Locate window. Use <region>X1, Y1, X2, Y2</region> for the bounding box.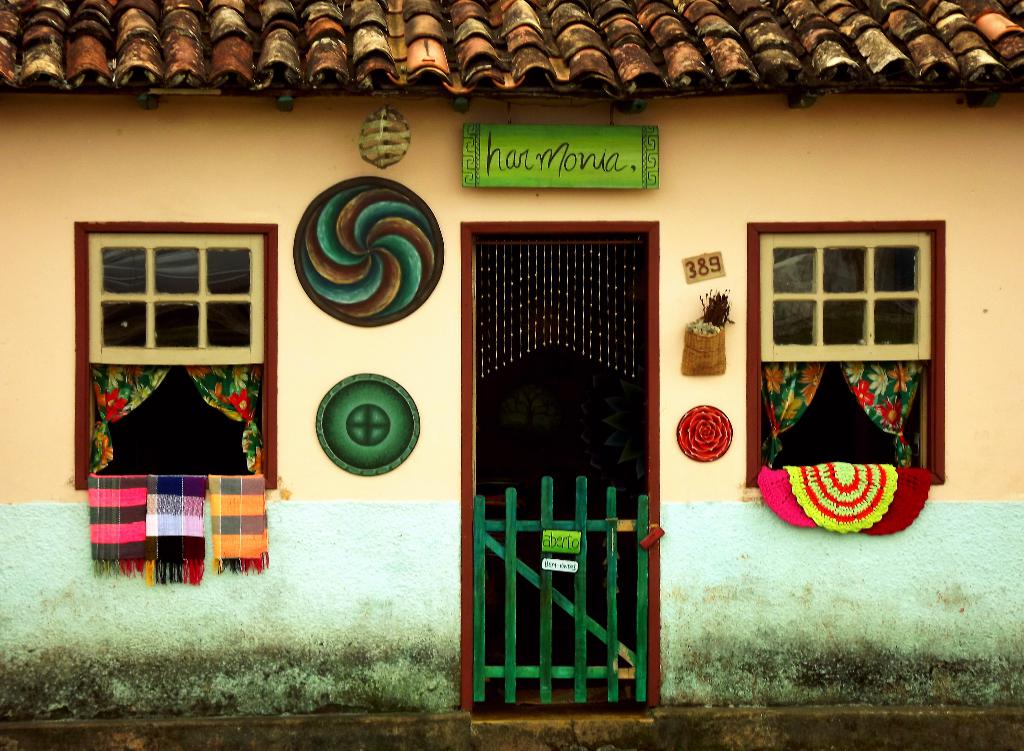
<region>740, 187, 964, 508</region>.
